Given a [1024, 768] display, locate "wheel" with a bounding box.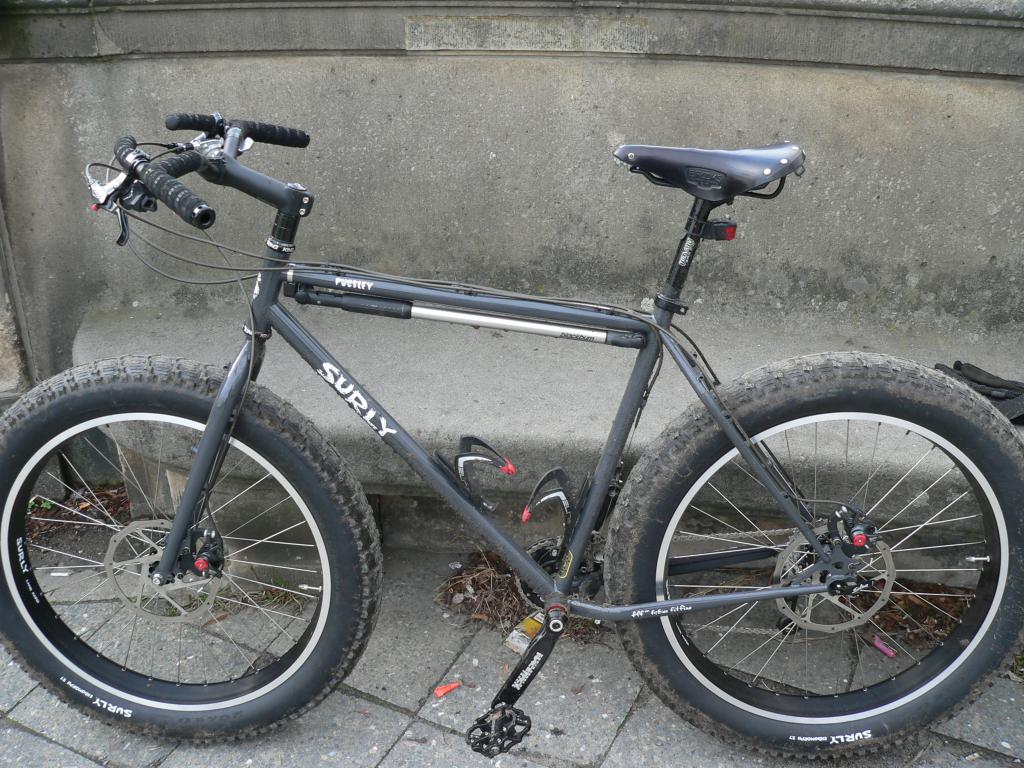
Located: <region>0, 352, 386, 743</region>.
